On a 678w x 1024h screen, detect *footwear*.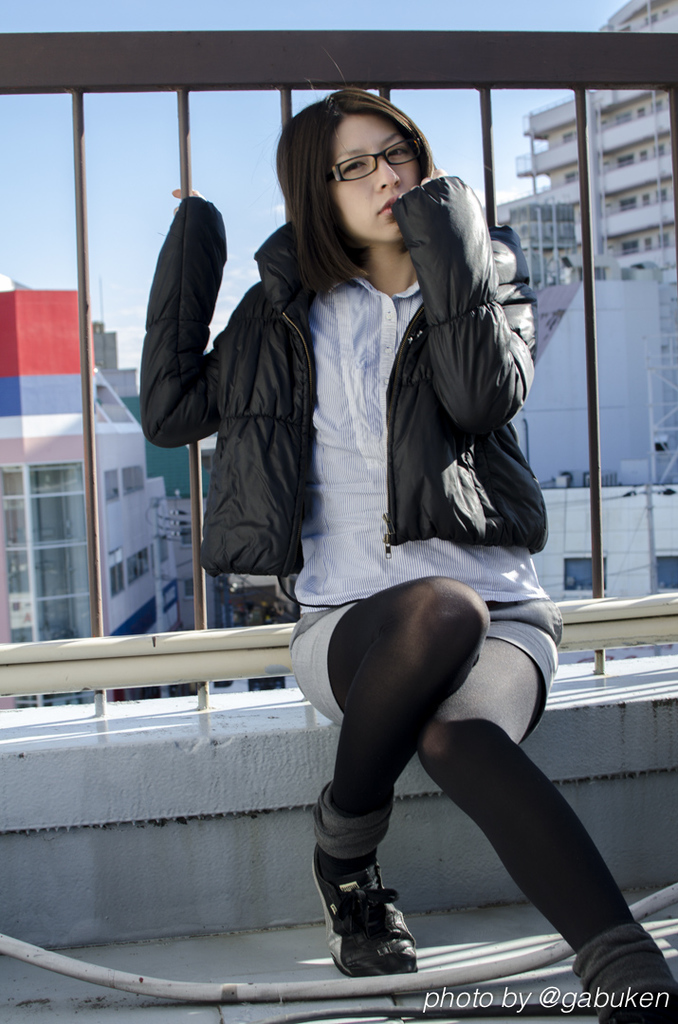
left=317, top=845, right=419, bottom=992.
